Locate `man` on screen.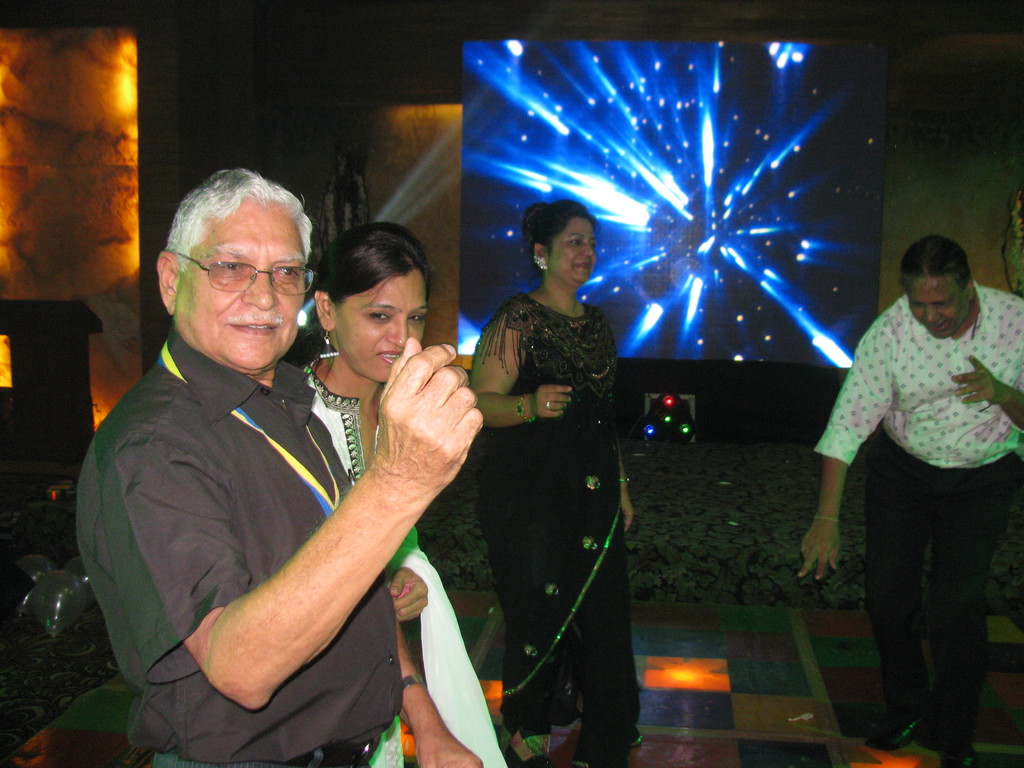
On screen at bbox(75, 157, 516, 764).
